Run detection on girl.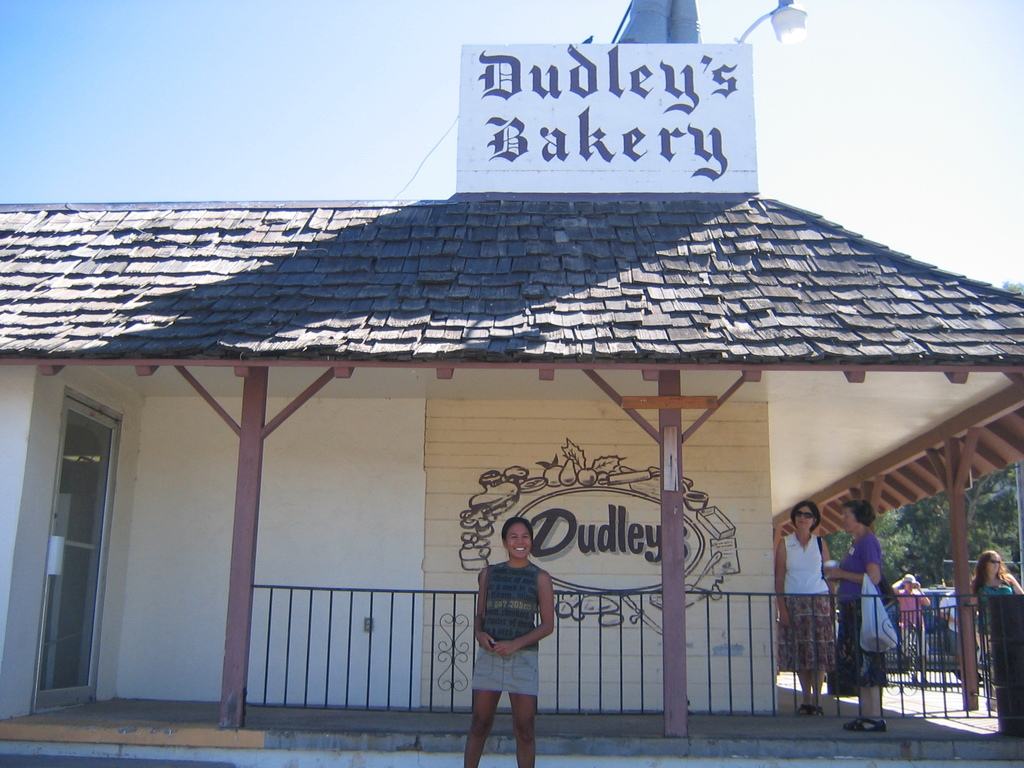
Result: 463/516/554/767.
